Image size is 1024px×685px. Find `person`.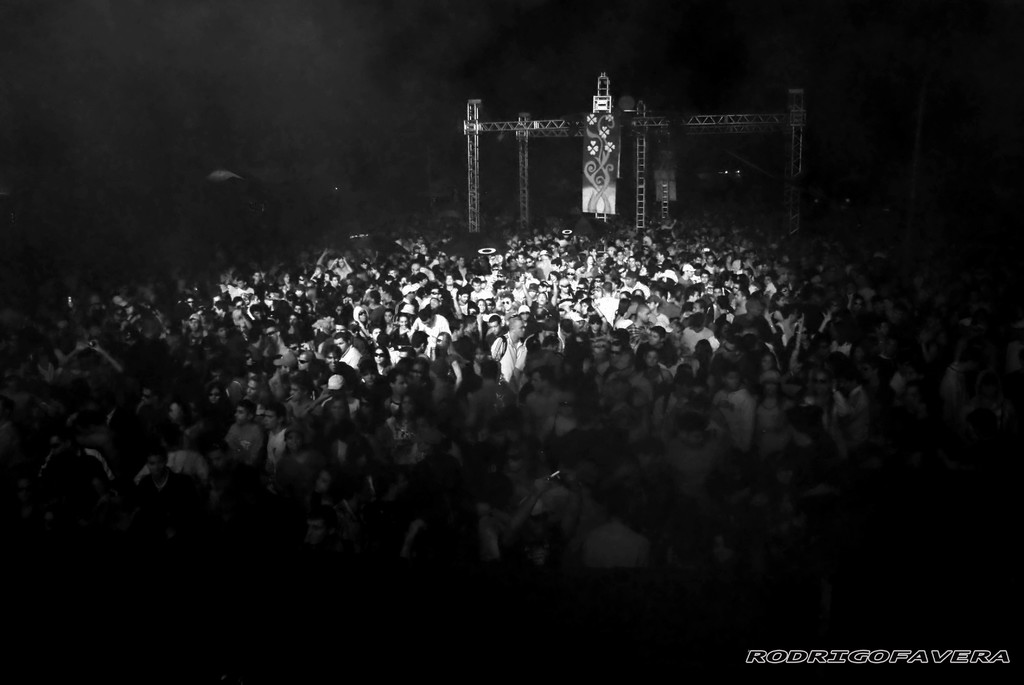
[x1=648, y1=346, x2=677, y2=371].
